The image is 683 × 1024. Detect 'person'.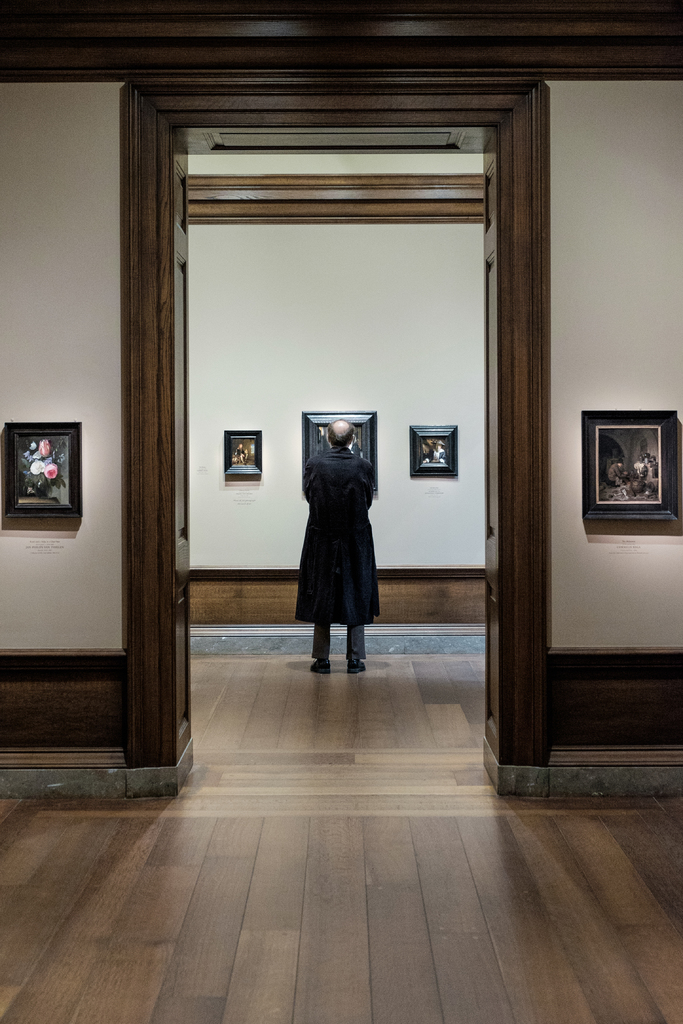
Detection: BBox(292, 394, 389, 666).
